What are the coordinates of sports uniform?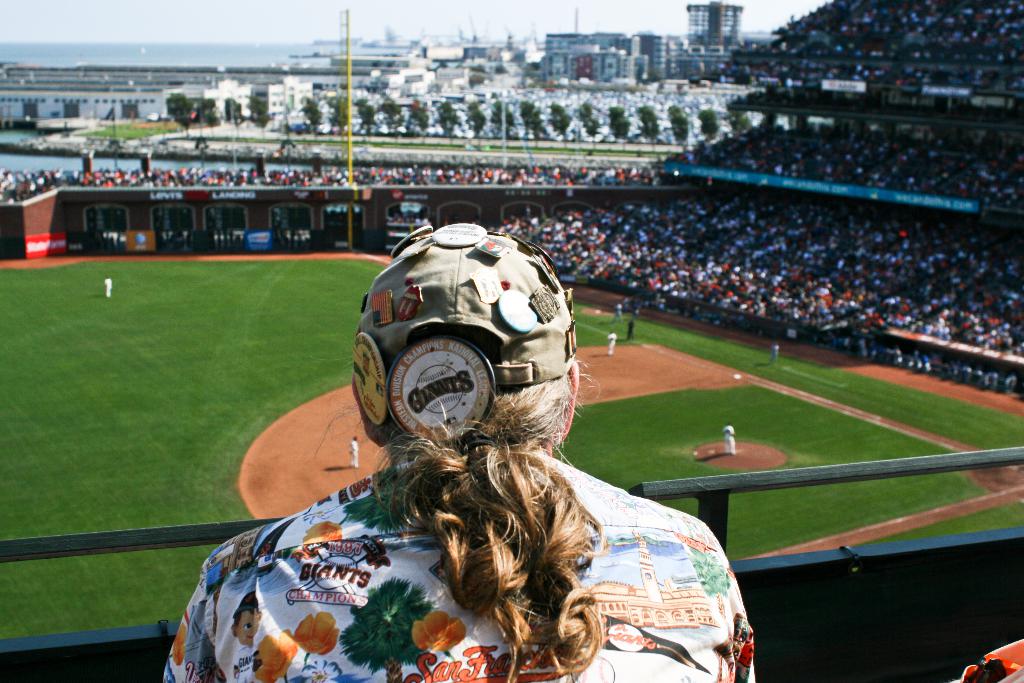
locate(602, 331, 622, 365).
